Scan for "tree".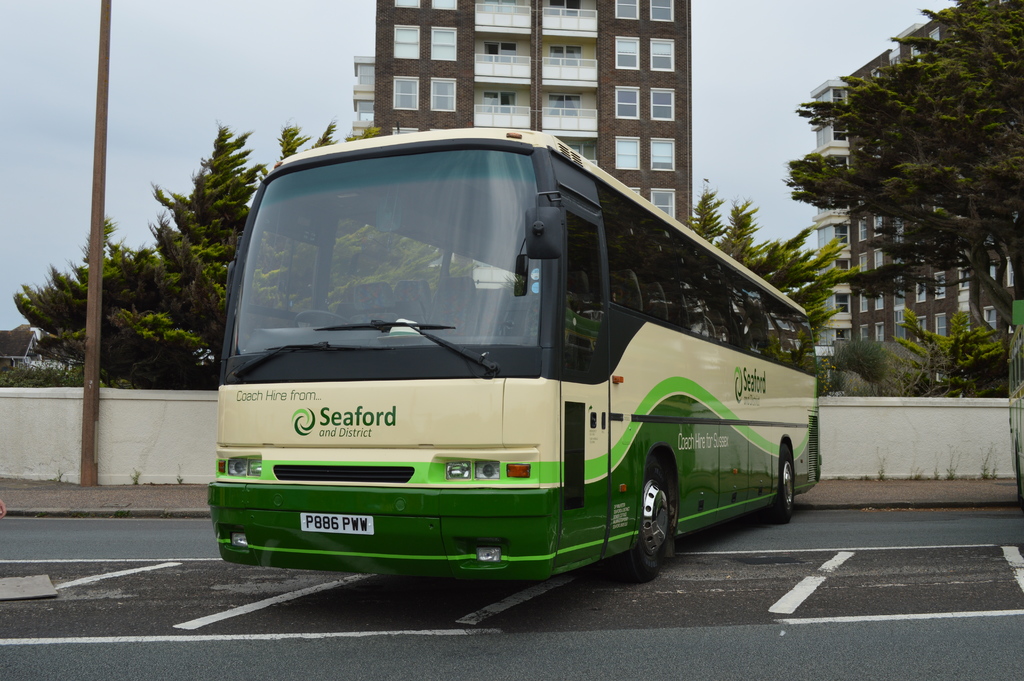
Scan result: box(684, 183, 852, 390).
